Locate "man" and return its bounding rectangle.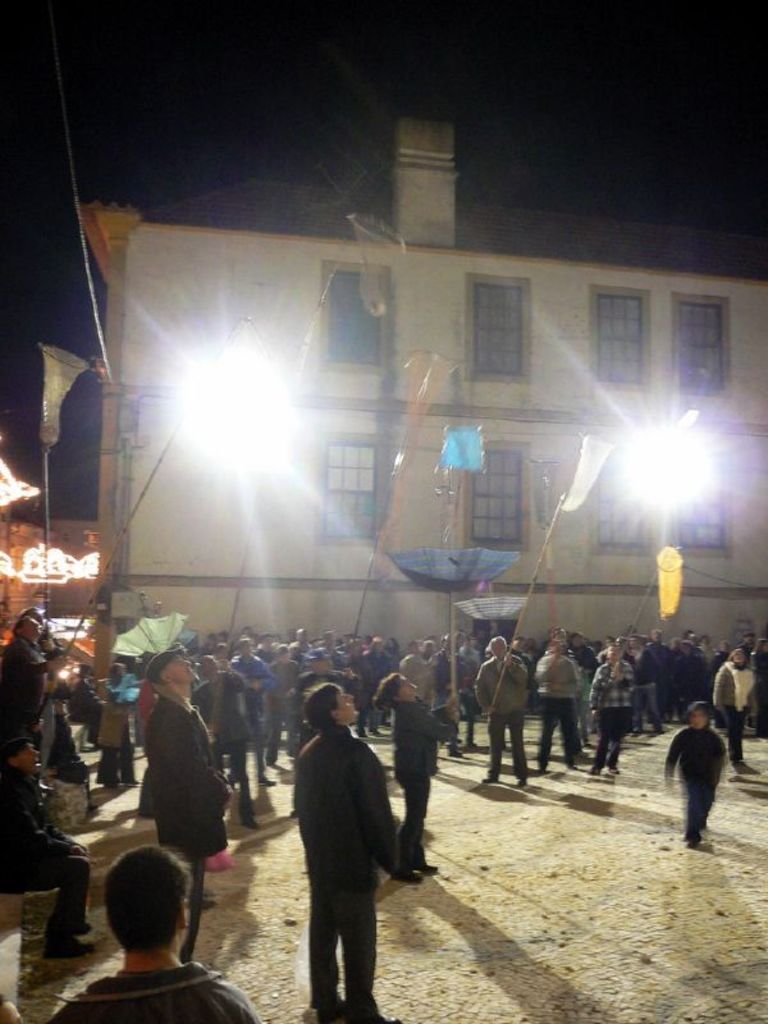
287, 680, 401, 1023.
